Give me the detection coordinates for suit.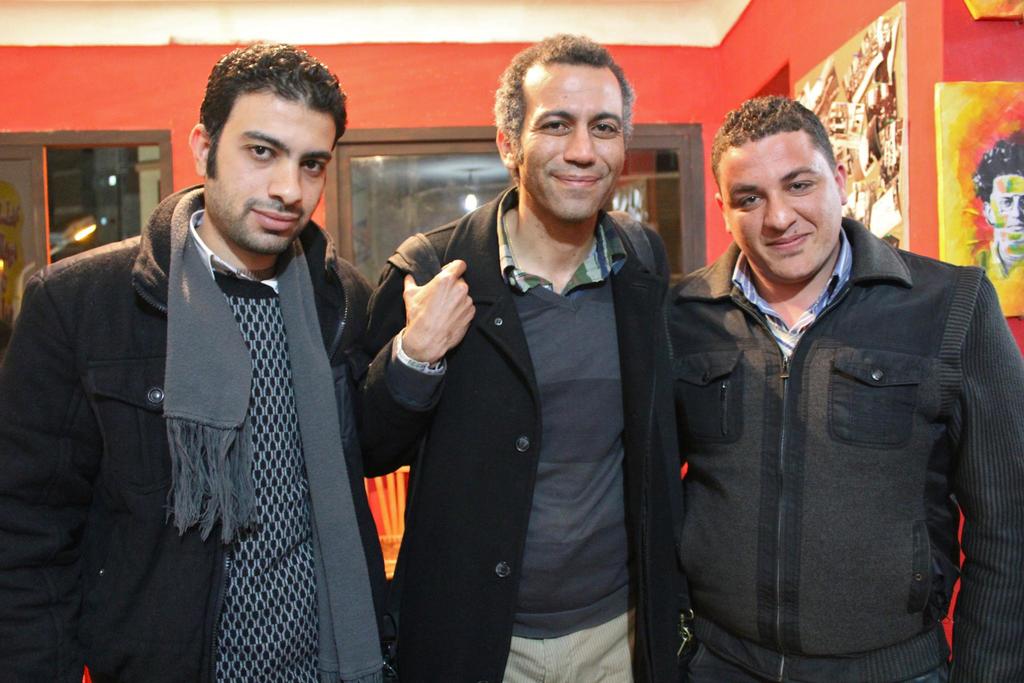
{"x1": 358, "y1": 181, "x2": 670, "y2": 682}.
